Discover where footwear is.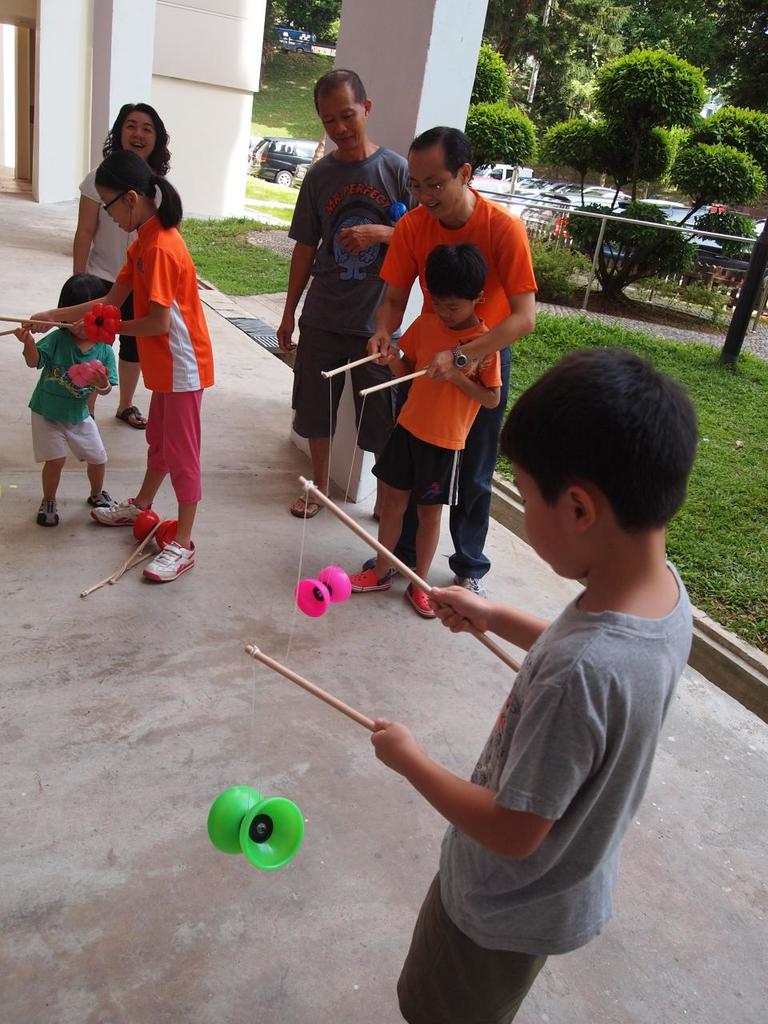
Discovered at bbox(404, 575, 432, 616).
